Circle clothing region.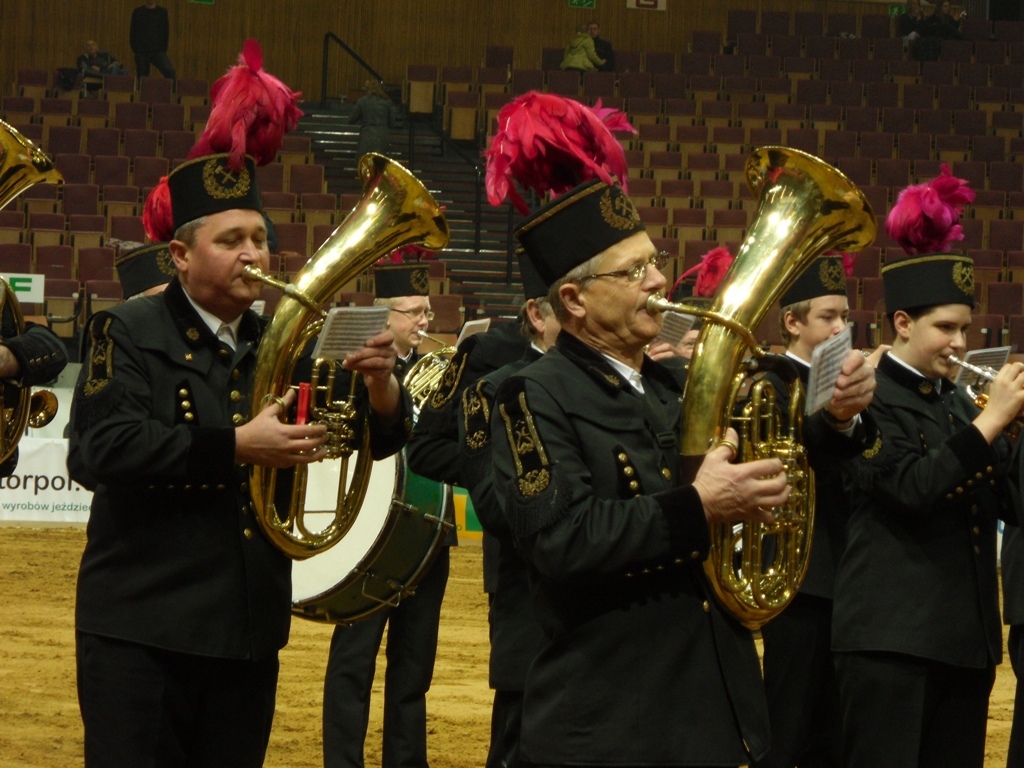
Region: locate(841, 337, 1008, 767).
